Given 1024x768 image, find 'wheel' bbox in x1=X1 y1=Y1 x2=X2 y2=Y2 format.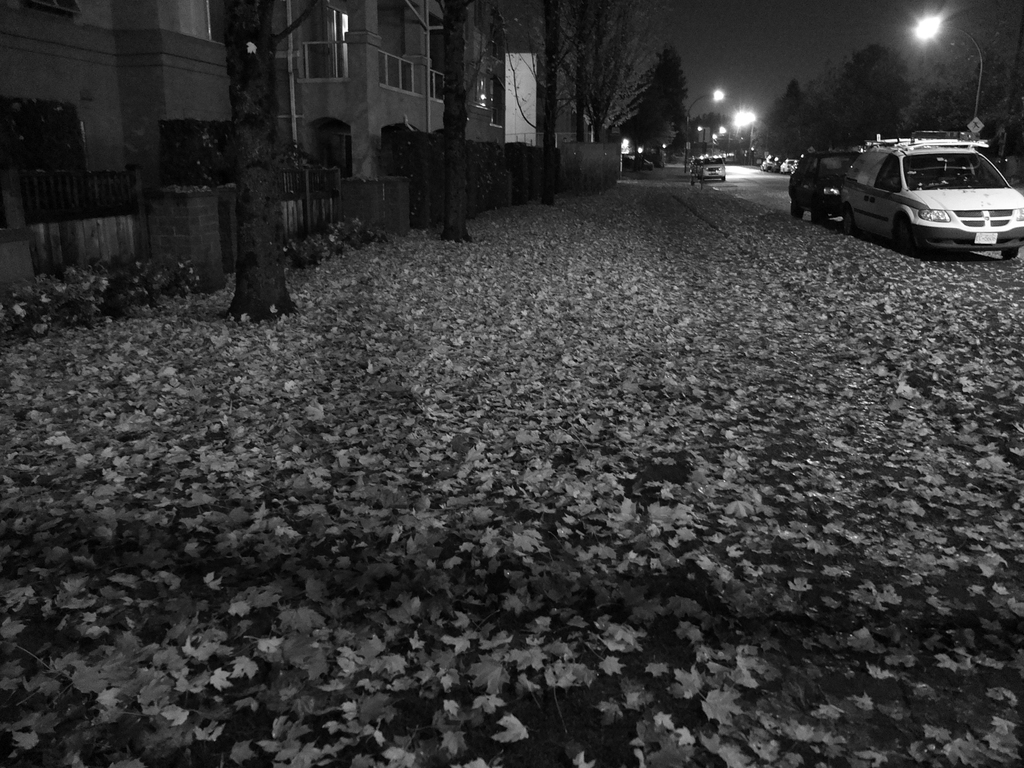
x1=1000 y1=246 x2=1021 y2=262.
